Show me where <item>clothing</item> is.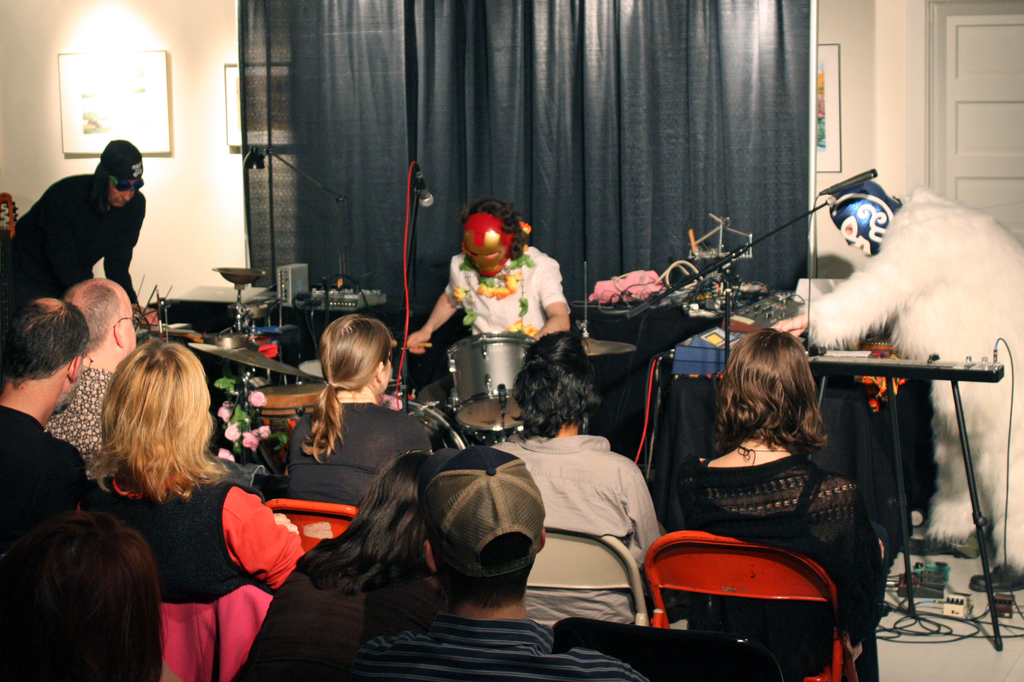
<item>clothing</item> is at [x1=441, y1=241, x2=558, y2=346].
